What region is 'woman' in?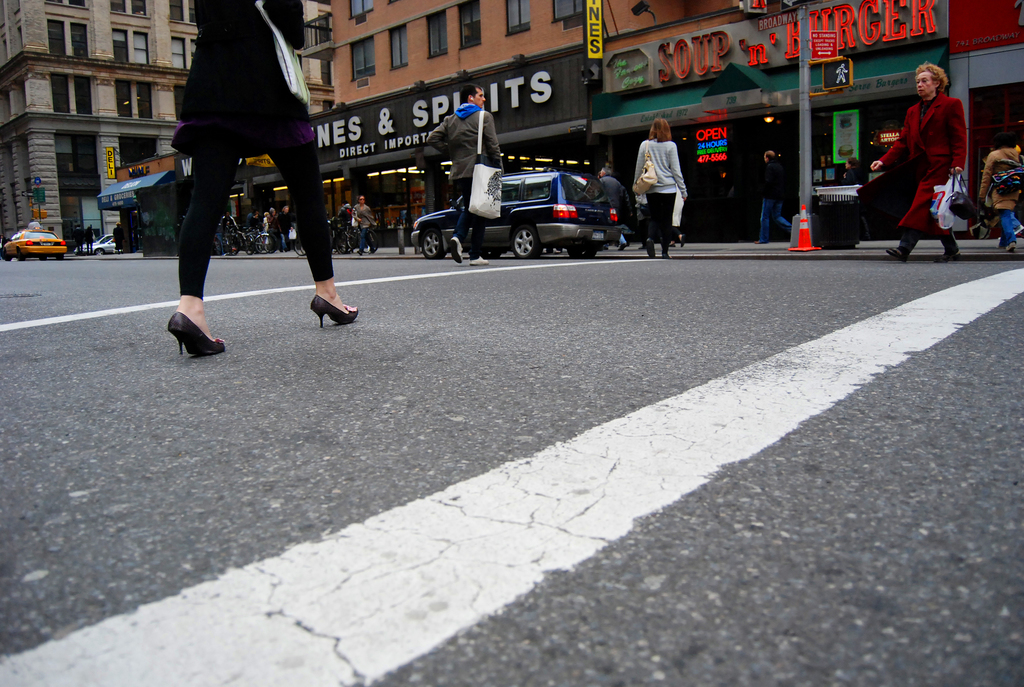
<region>276, 205, 294, 251</region>.
